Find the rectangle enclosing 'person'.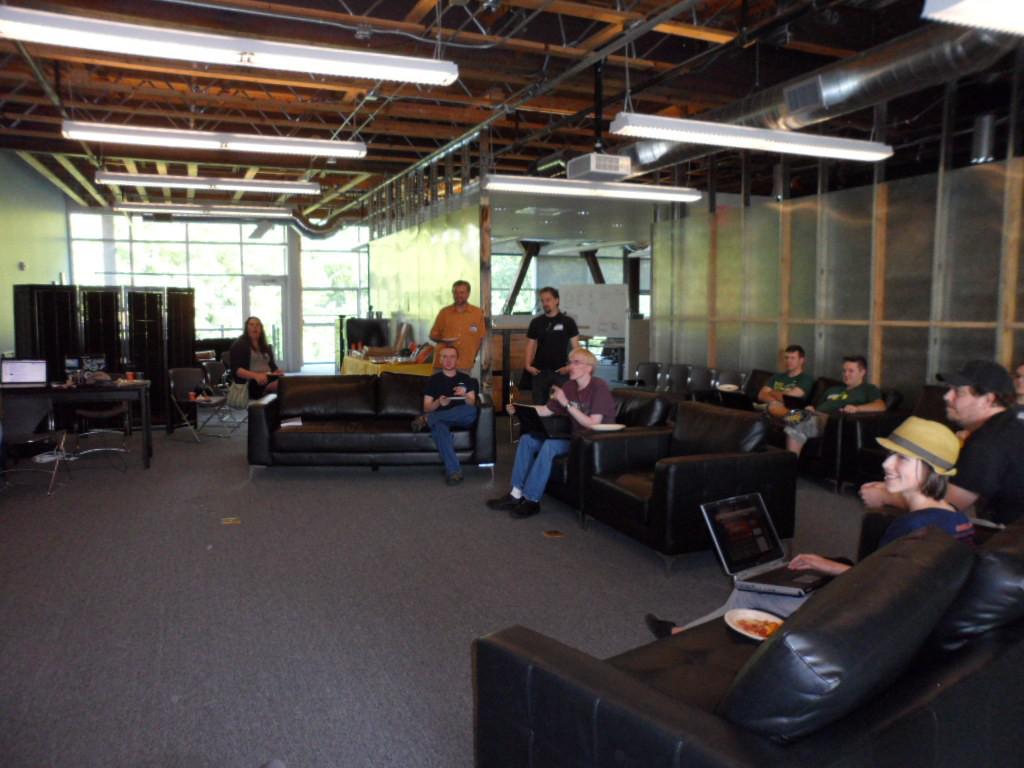
1013:367:1023:422.
